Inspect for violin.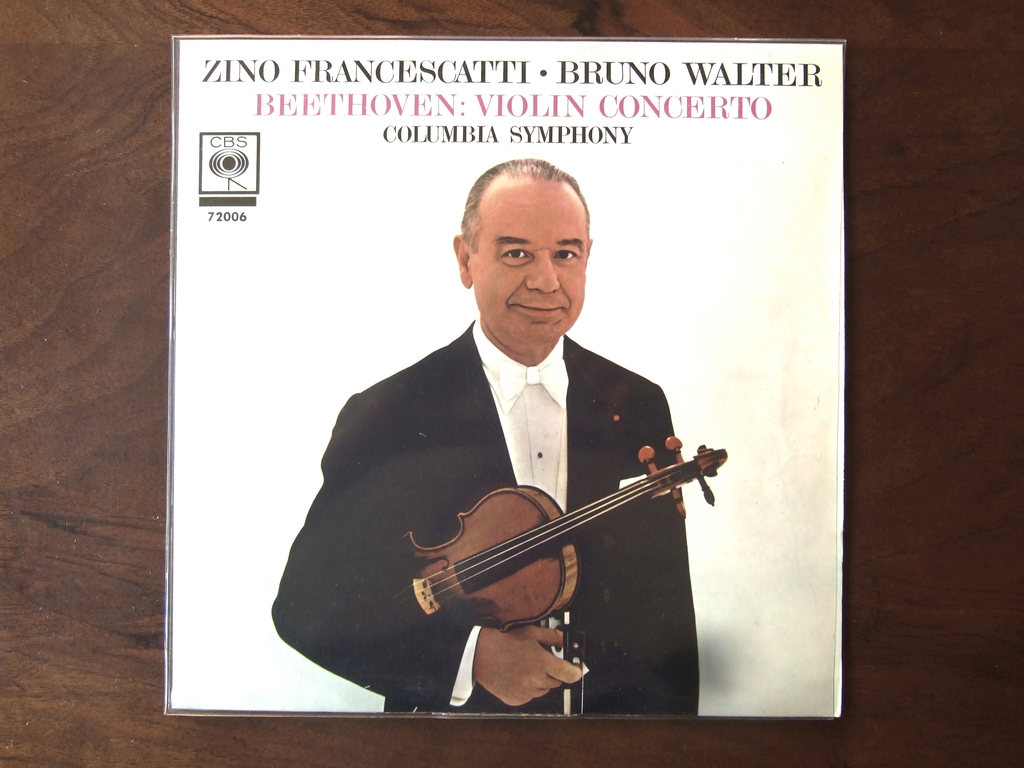
Inspection: x1=303 y1=396 x2=740 y2=659.
